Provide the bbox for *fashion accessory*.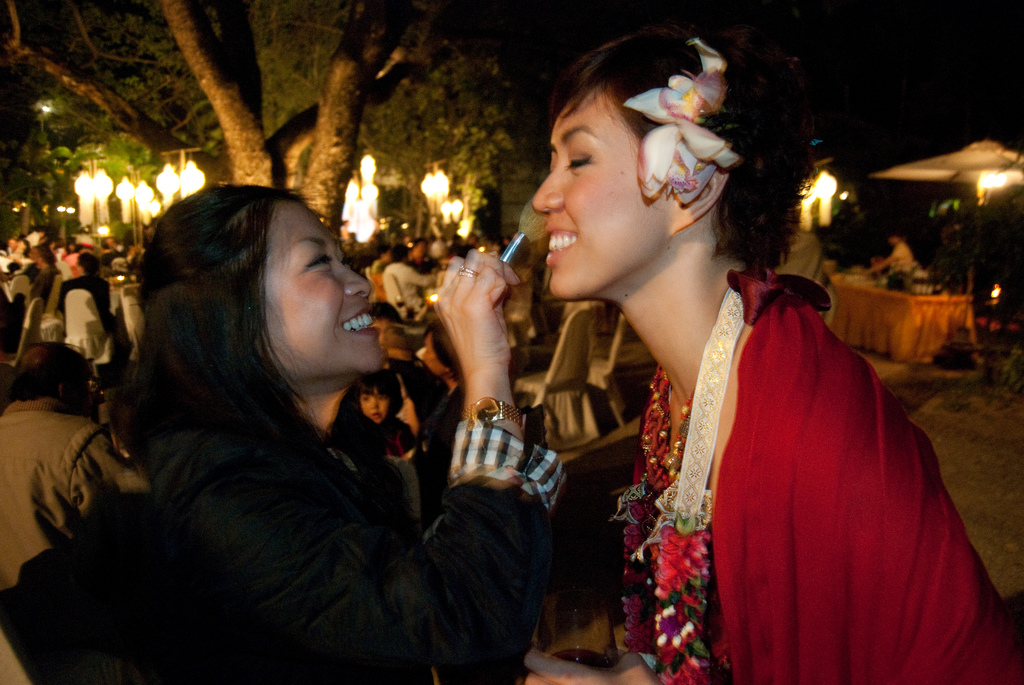
bbox=(476, 397, 534, 441).
